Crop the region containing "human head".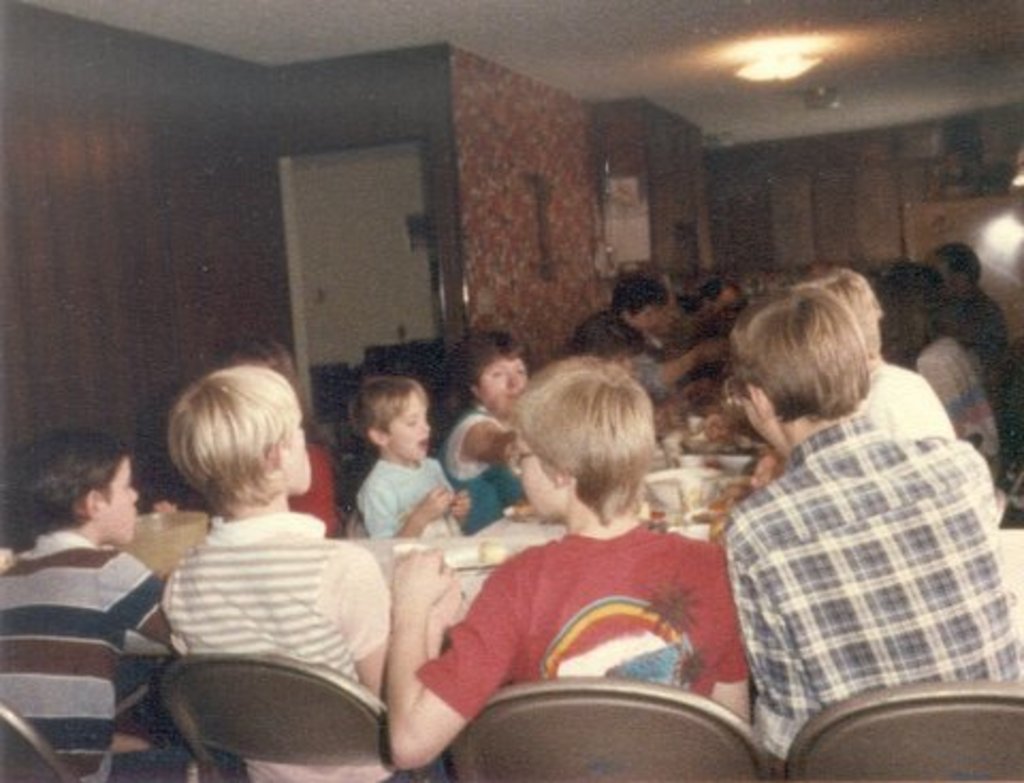
Crop region: <region>604, 269, 666, 329</region>.
